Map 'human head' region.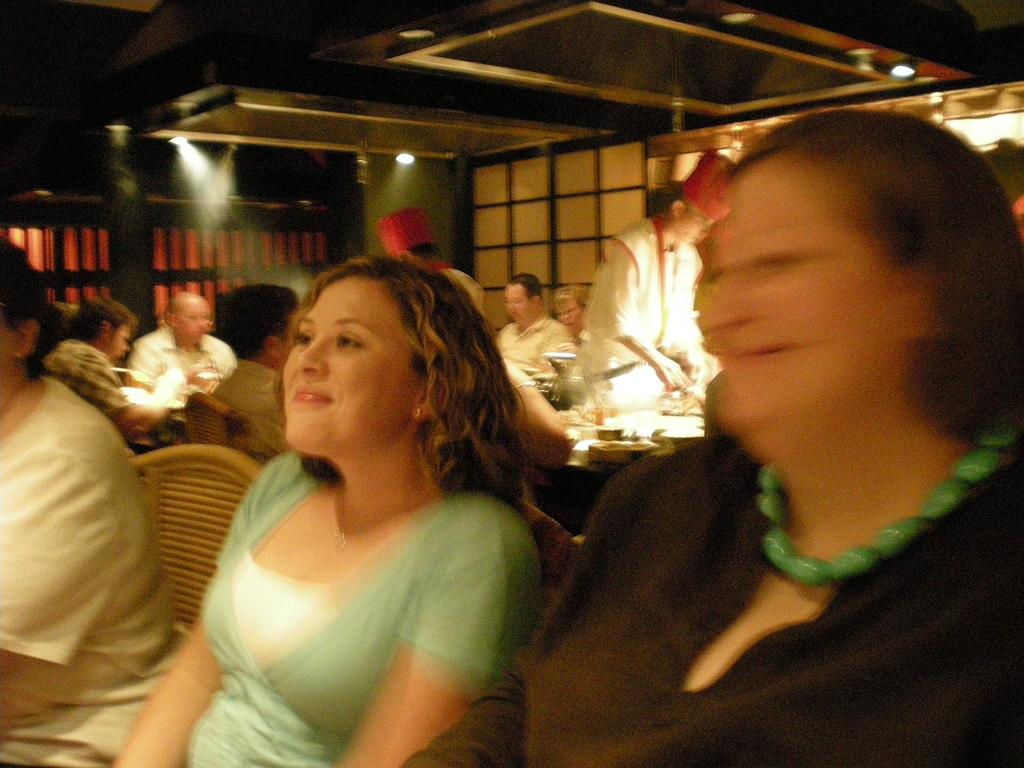
Mapped to 0 233 38 406.
